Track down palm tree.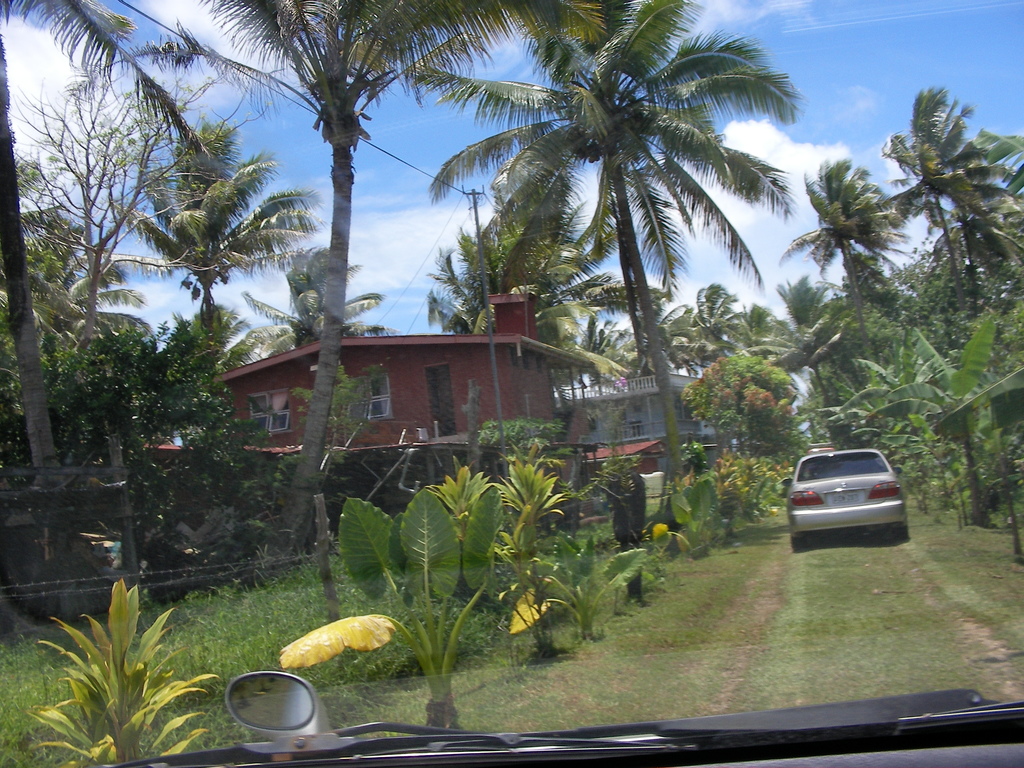
Tracked to [x1=312, y1=22, x2=833, y2=633].
